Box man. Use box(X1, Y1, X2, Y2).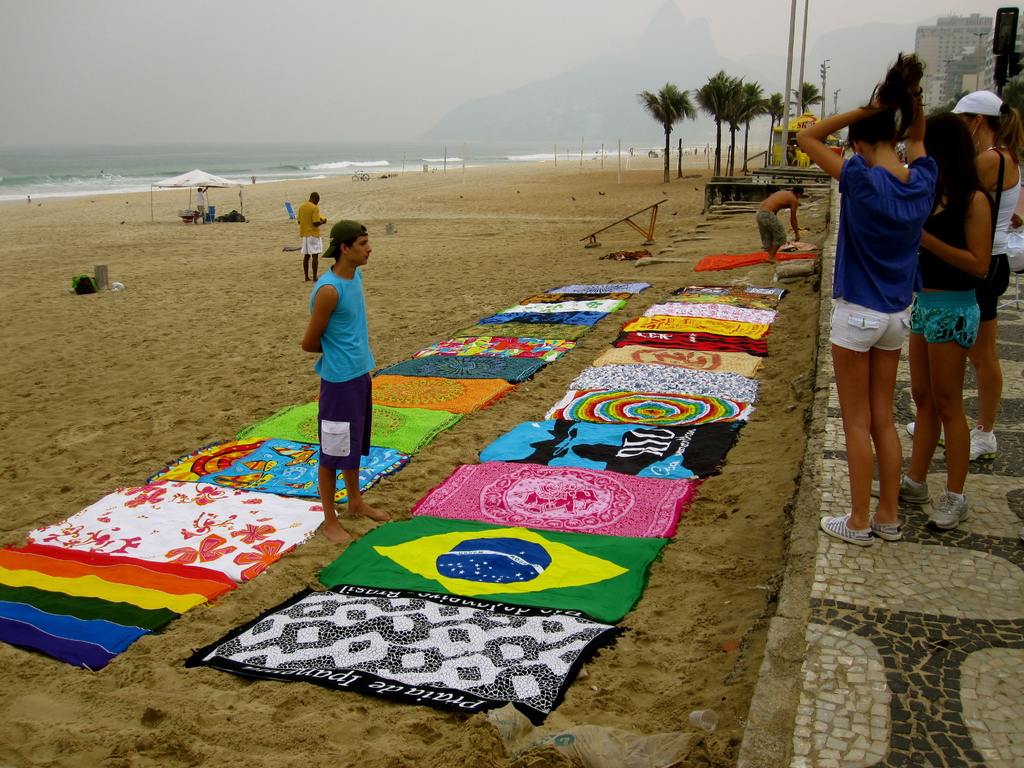
box(755, 184, 803, 263).
